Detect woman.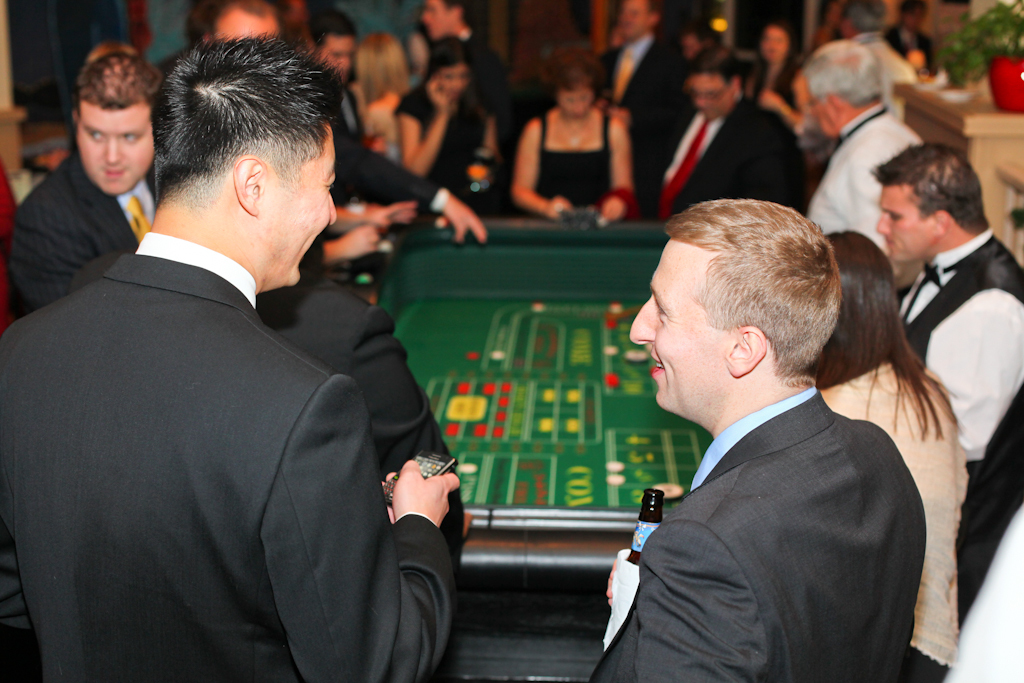
Detected at 393:33:510:215.
